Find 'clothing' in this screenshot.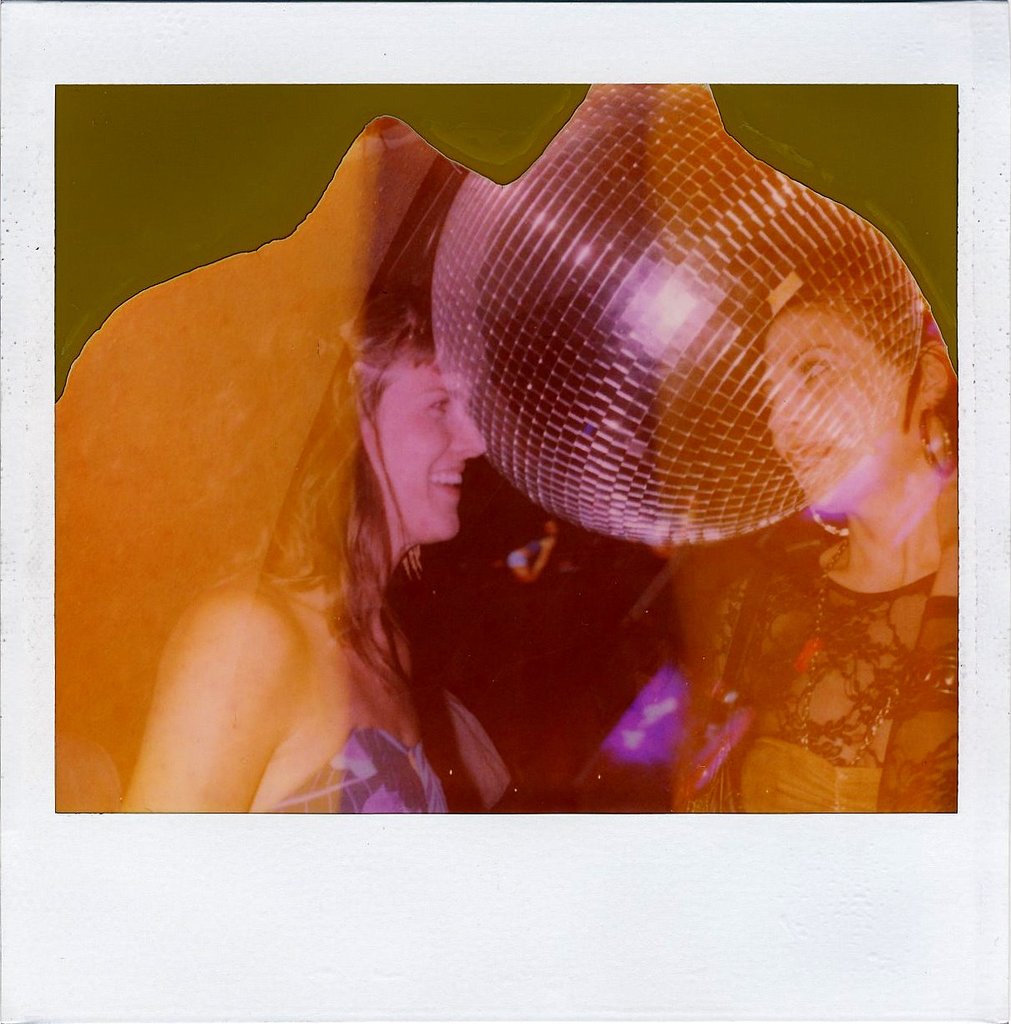
The bounding box for 'clothing' is [left=670, top=530, right=958, bottom=810].
